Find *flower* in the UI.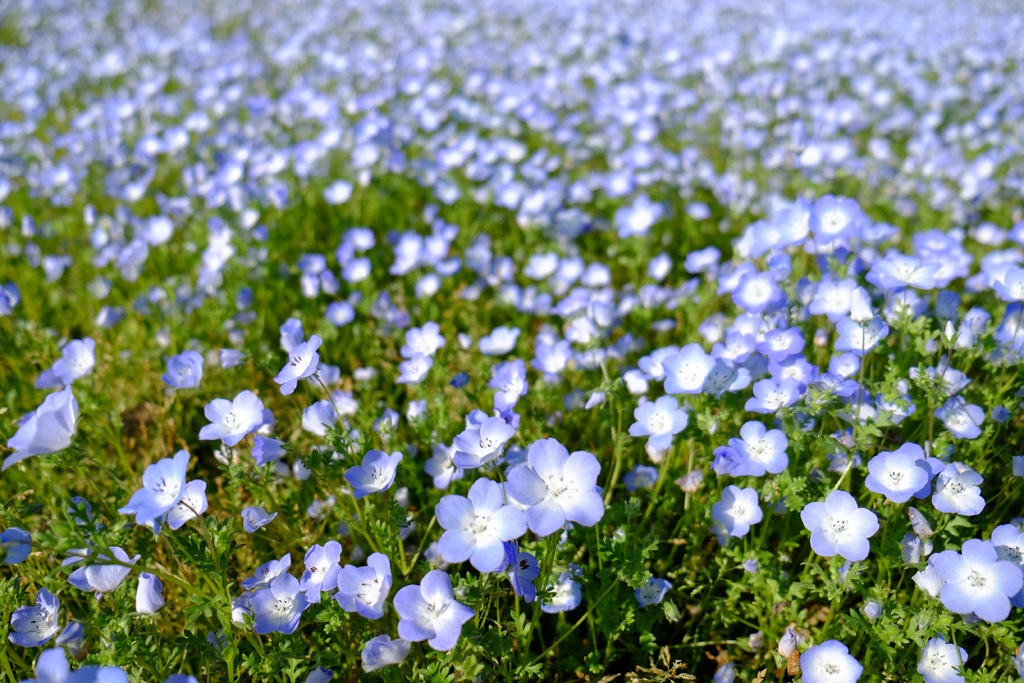
UI element at [35, 621, 79, 682].
